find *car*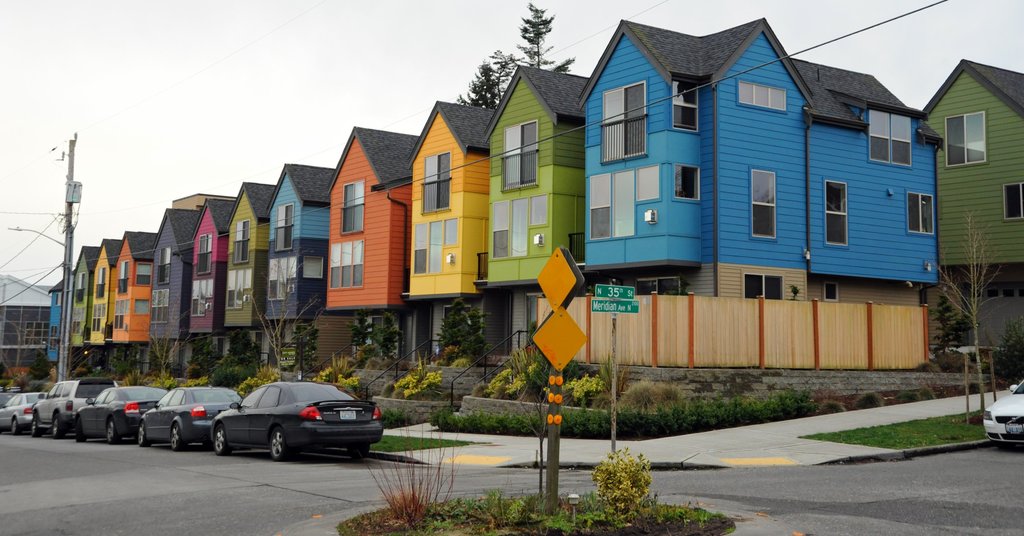
(138,385,241,446)
